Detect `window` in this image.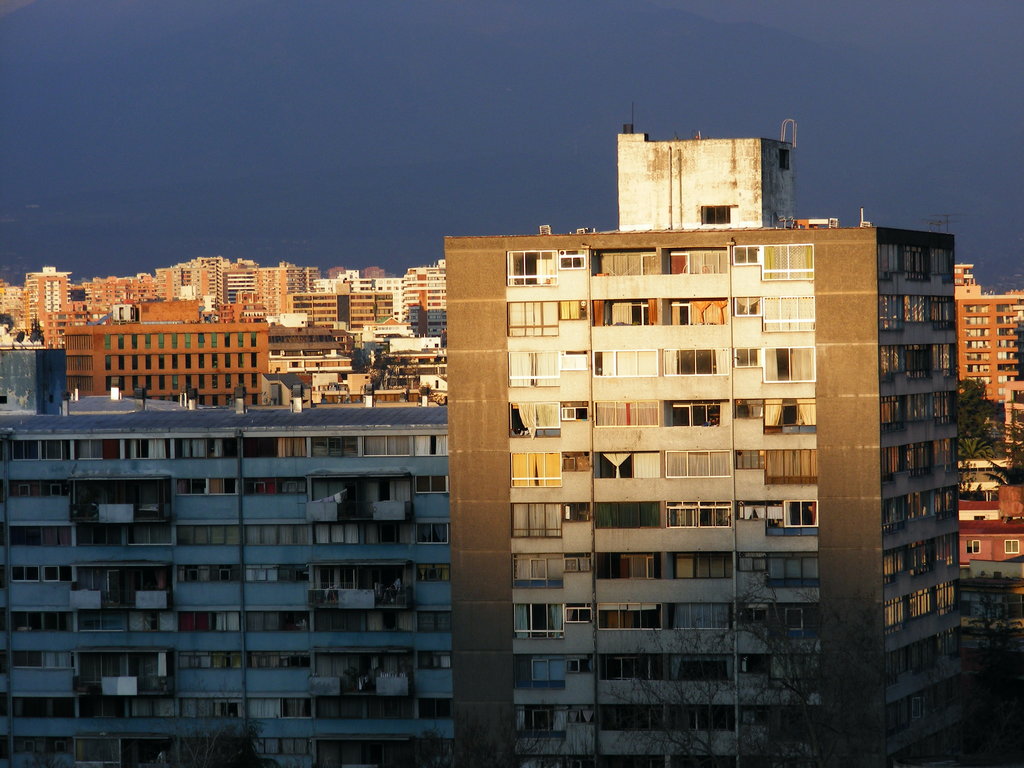
Detection: [x1=507, y1=454, x2=561, y2=486].
